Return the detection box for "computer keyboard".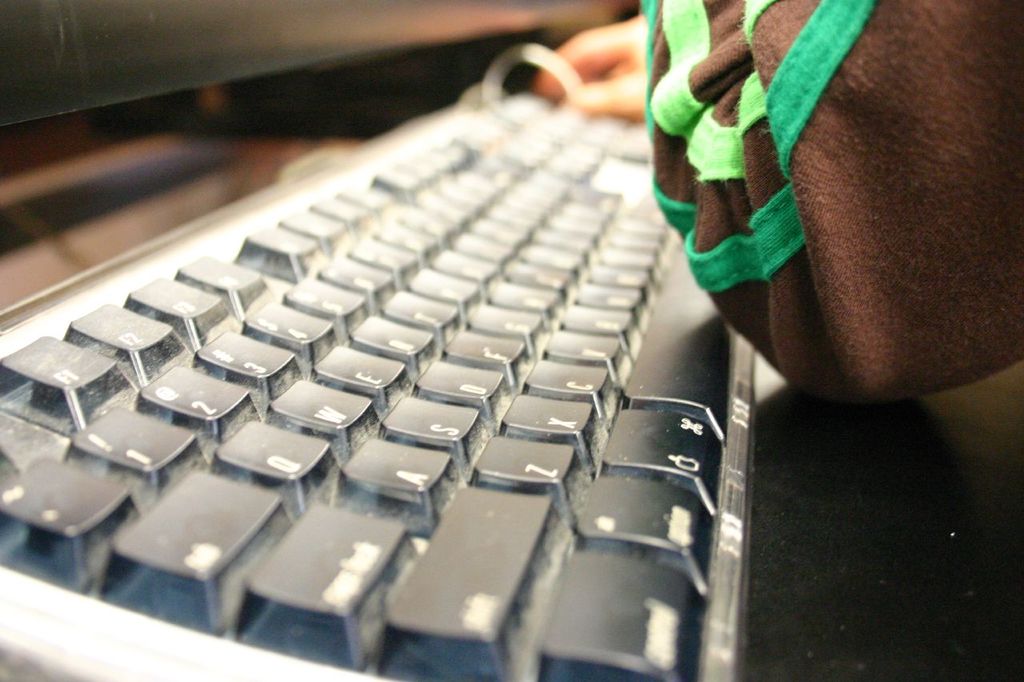
<bbox>0, 85, 760, 681</bbox>.
